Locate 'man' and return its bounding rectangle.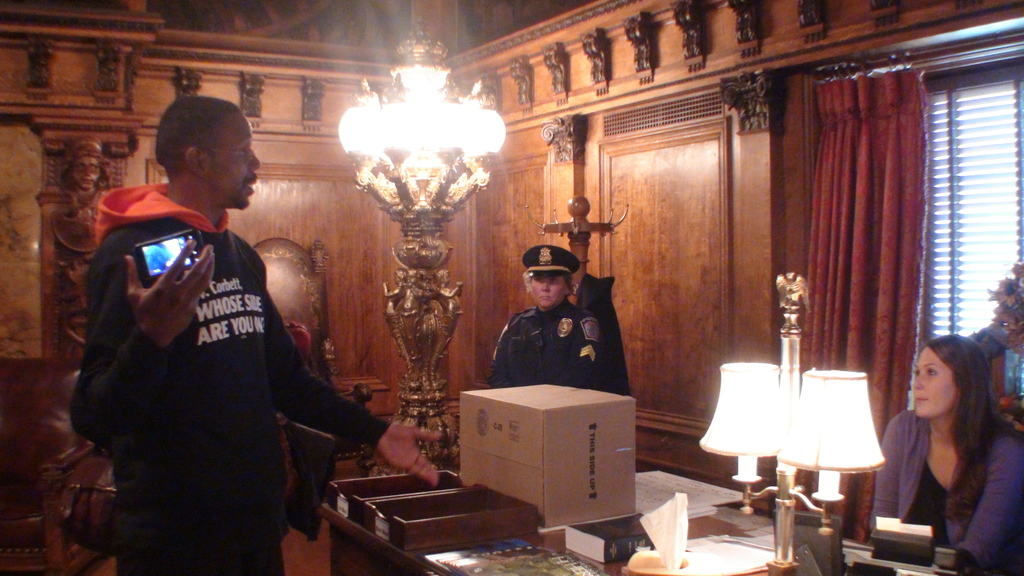
bbox=(60, 120, 353, 561).
